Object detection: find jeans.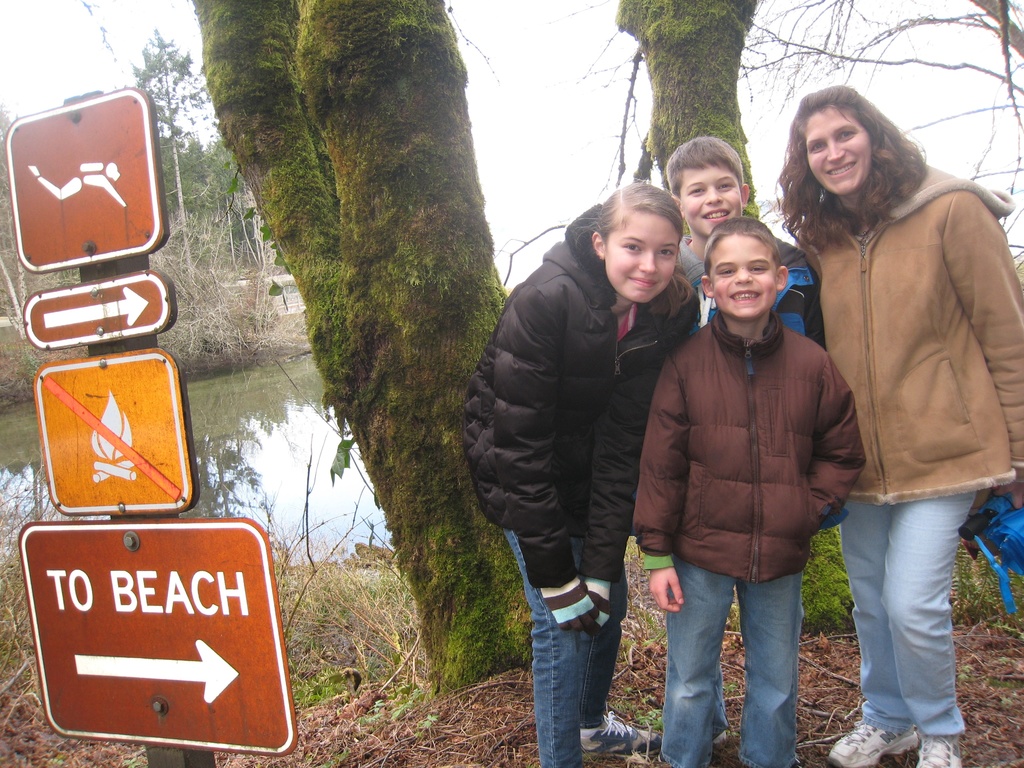
<box>657,558,806,767</box>.
